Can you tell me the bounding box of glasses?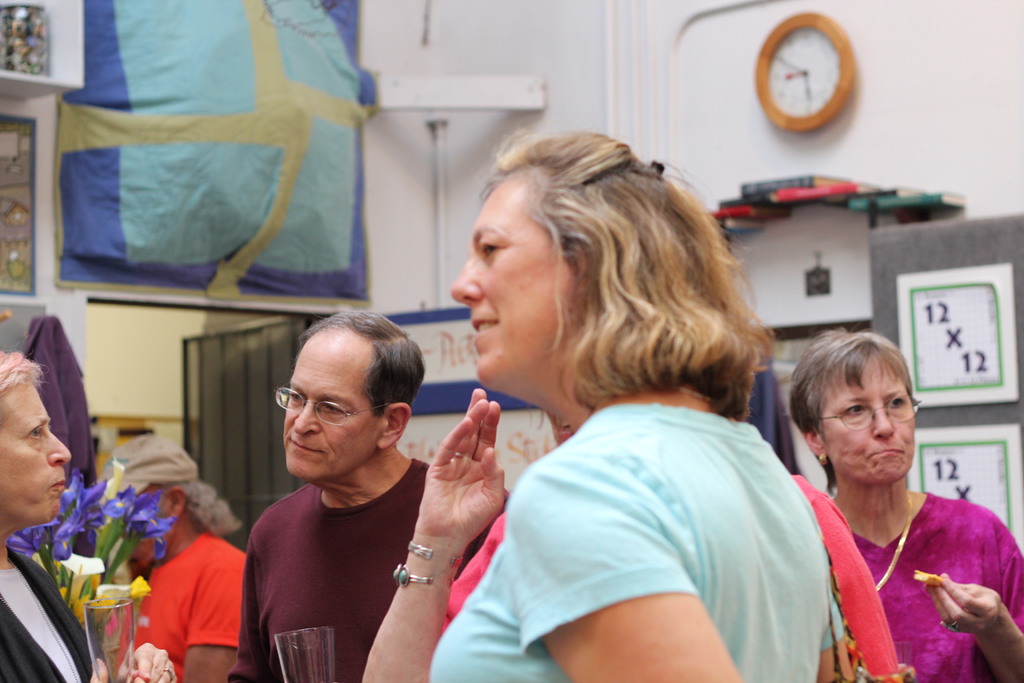
812,393,916,429.
